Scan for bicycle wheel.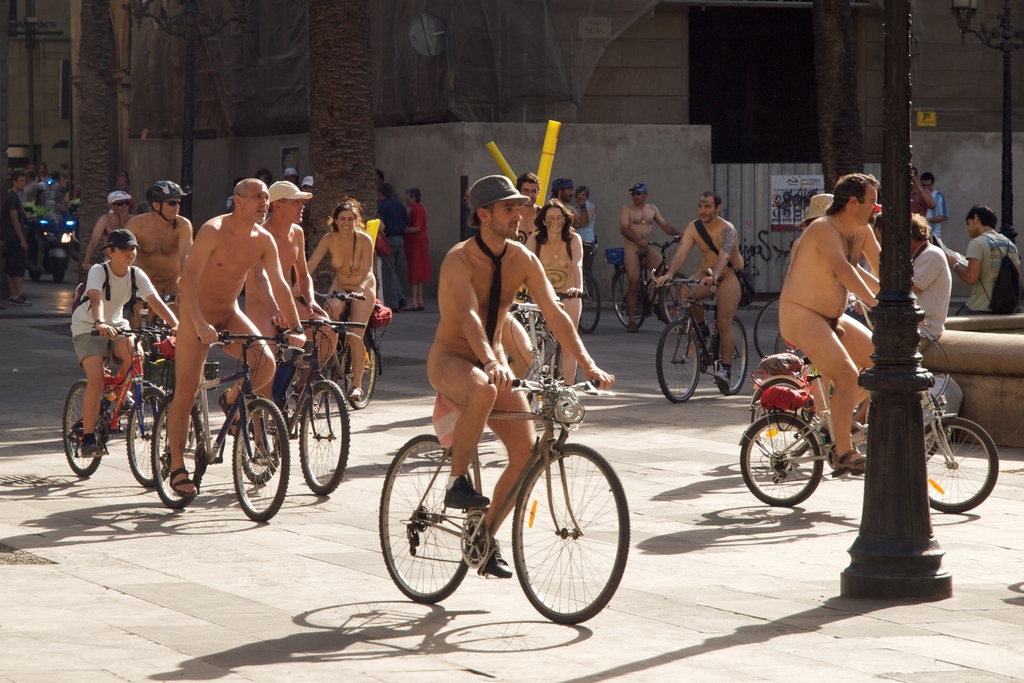
Scan result: [753,296,812,370].
